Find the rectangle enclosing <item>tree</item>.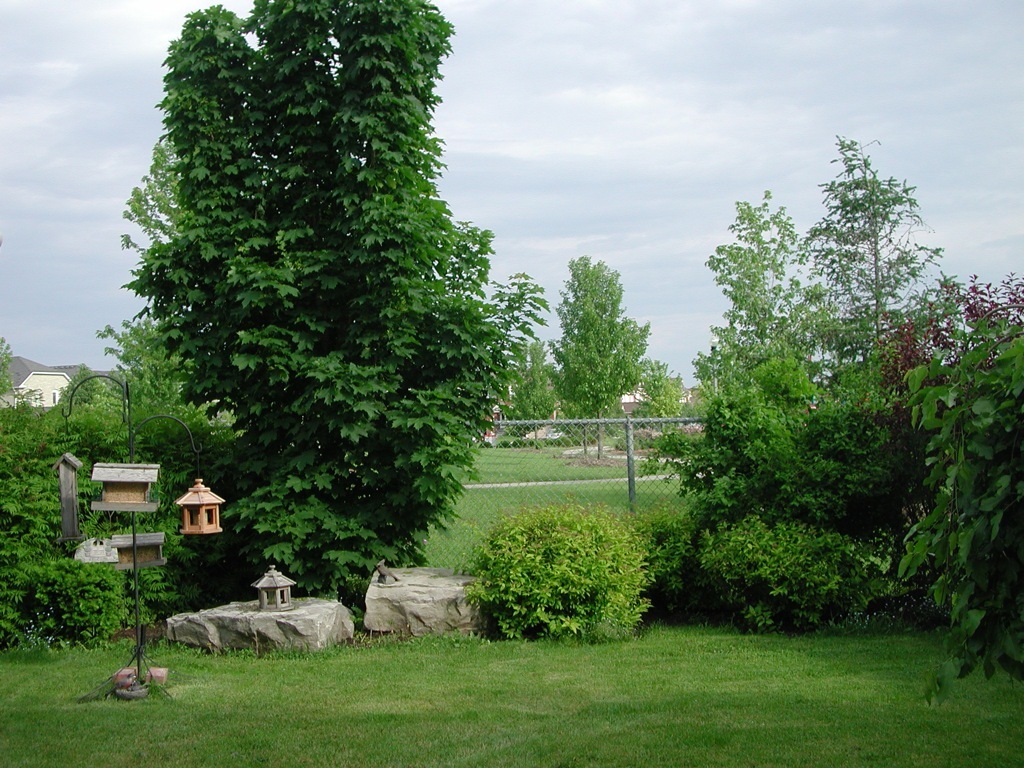
region(636, 354, 687, 432).
